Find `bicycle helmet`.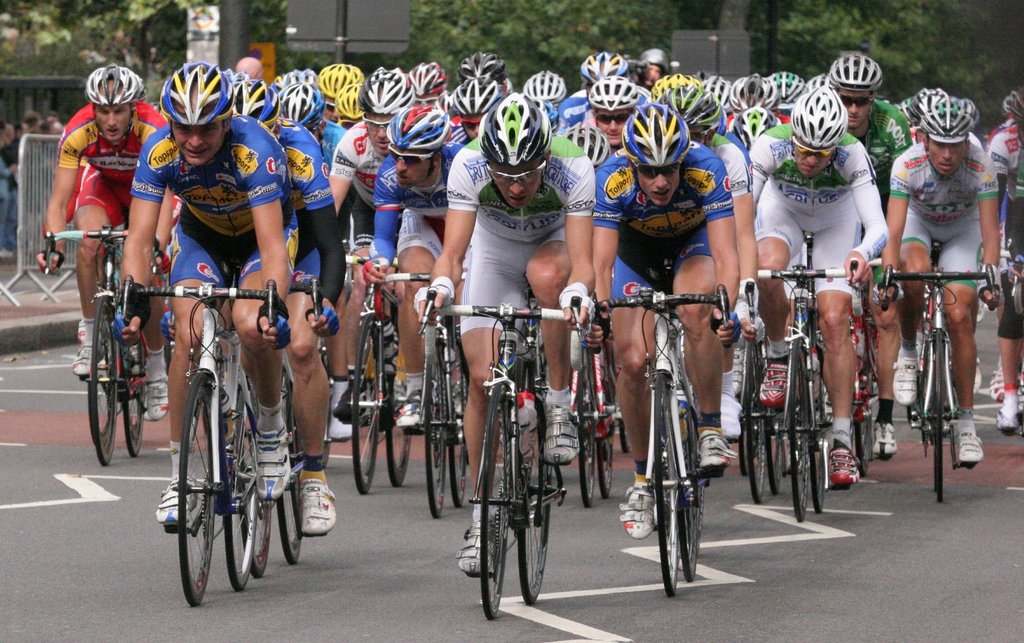
<region>733, 71, 782, 115</region>.
